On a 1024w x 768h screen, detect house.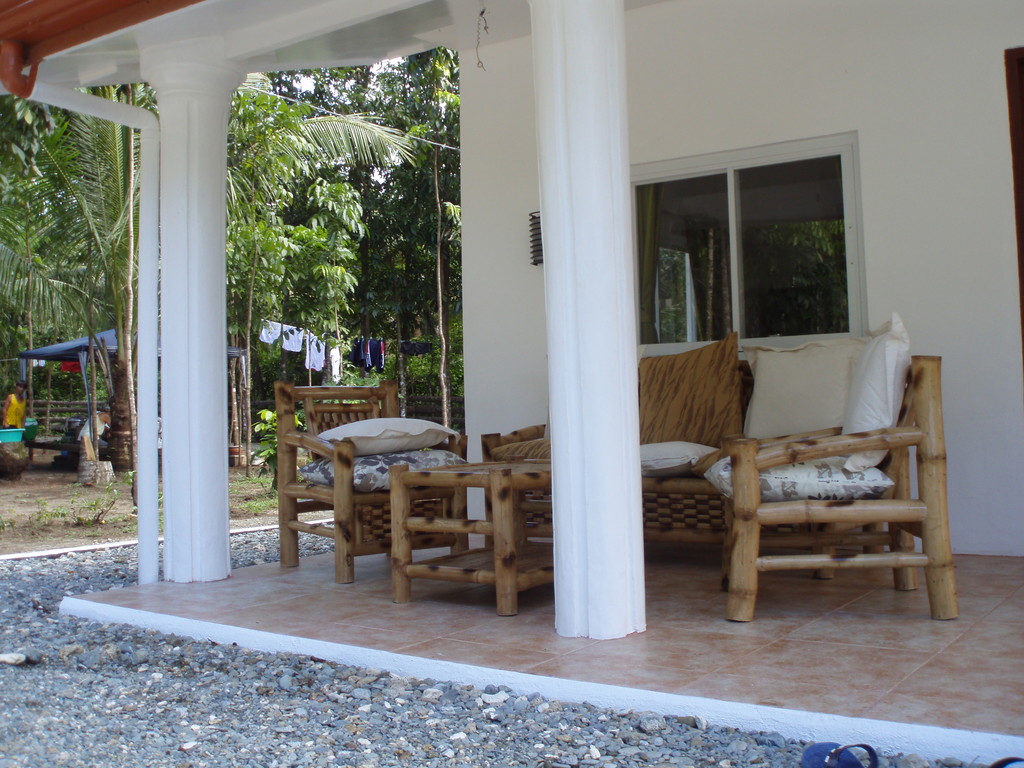
{"left": 0, "top": 0, "right": 1023, "bottom": 767}.
